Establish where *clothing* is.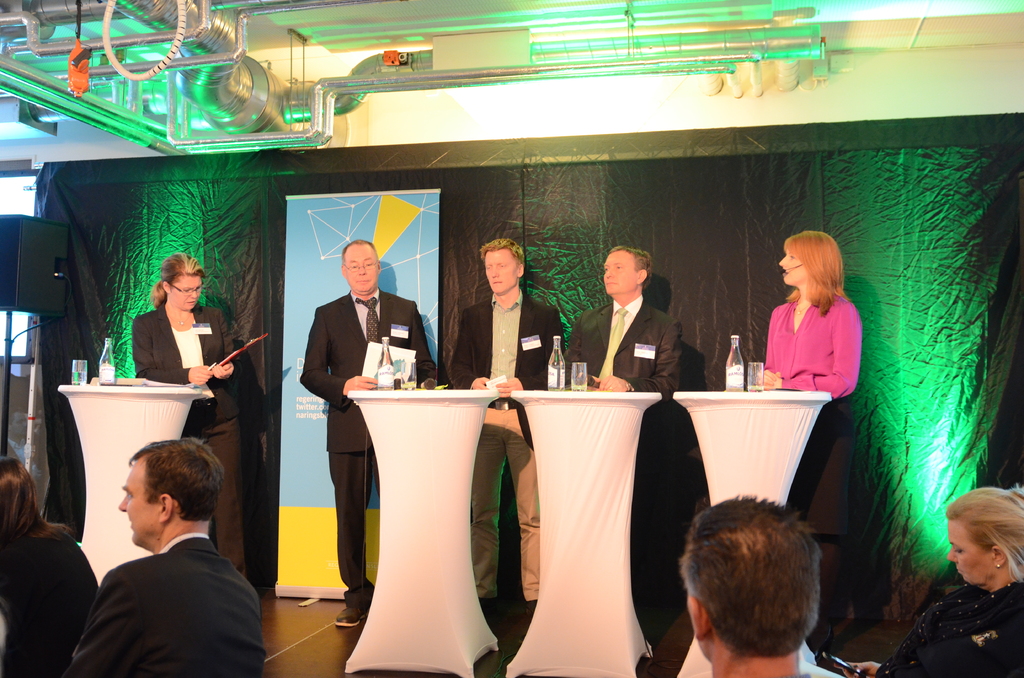
Established at <bbox>558, 296, 685, 400</bbox>.
